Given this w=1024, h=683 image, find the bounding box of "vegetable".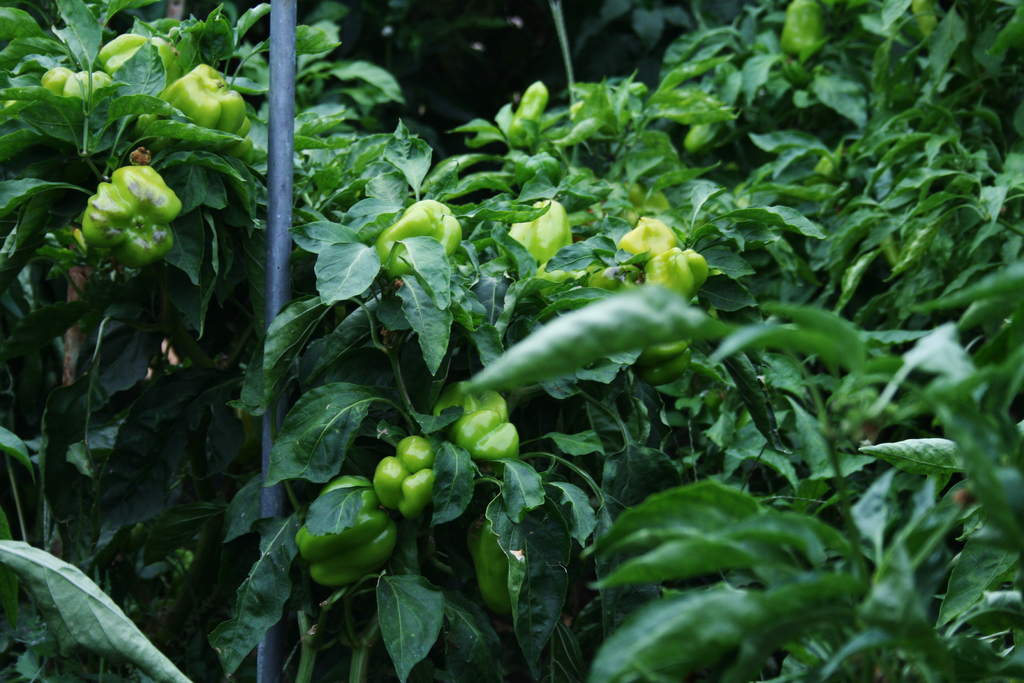
box(98, 31, 183, 78).
